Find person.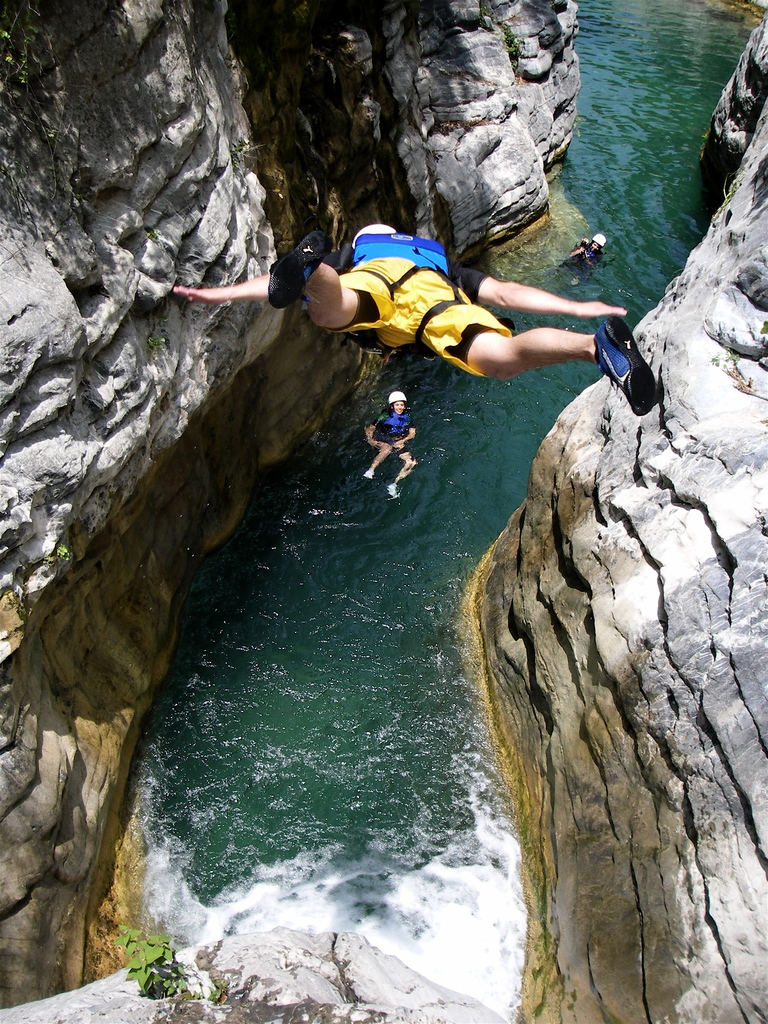
rect(172, 221, 656, 414).
